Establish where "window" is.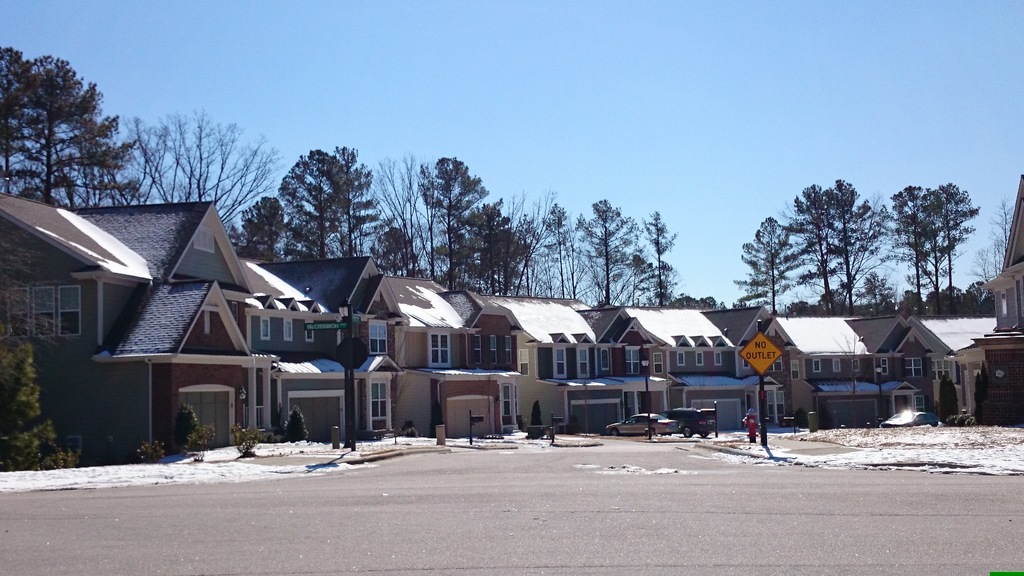
Established at (424,334,456,369).
